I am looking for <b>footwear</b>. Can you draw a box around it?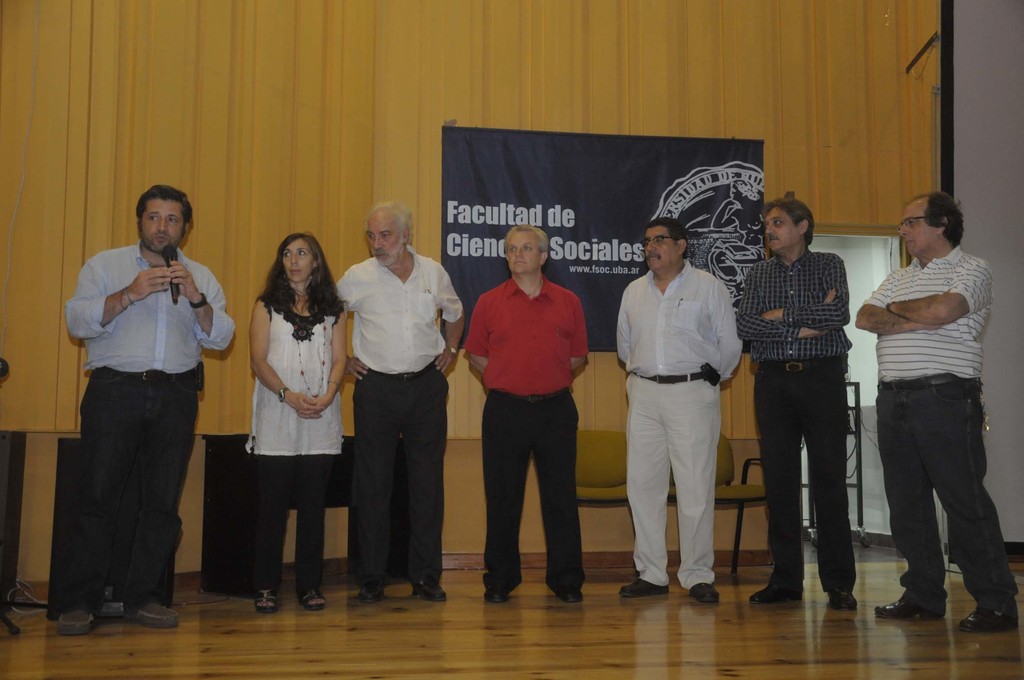
Sure, the bounding box is <bbox>412, 579, 447, 601</bbox>.
